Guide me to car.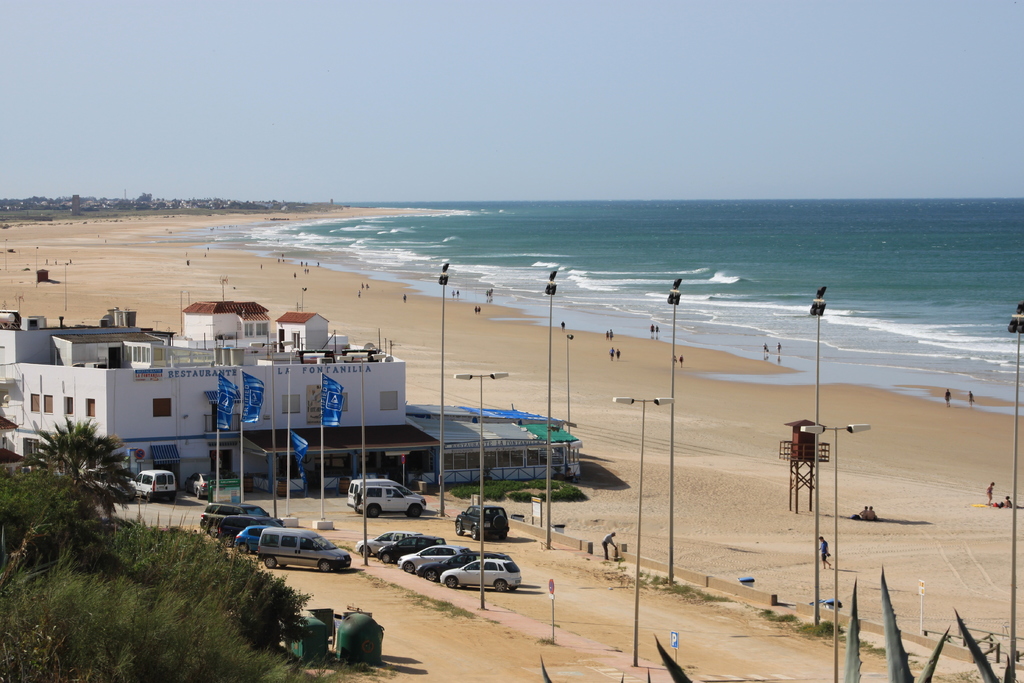
Guidance: bbox(394, 542, 467, 572).
